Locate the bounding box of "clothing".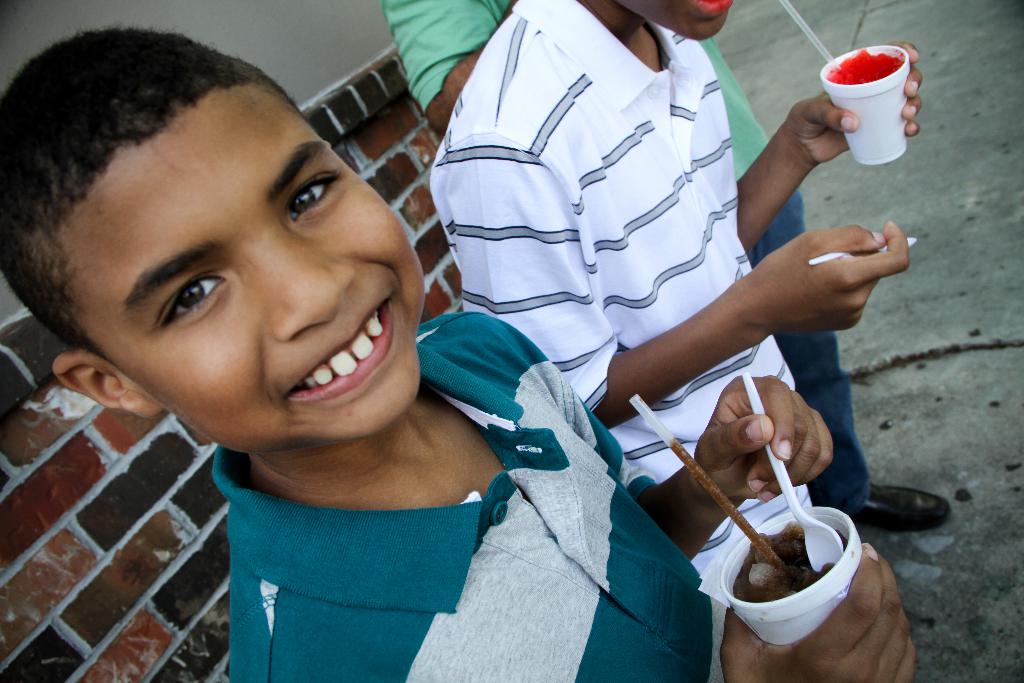
Bounding box: 421,0,811,570.
